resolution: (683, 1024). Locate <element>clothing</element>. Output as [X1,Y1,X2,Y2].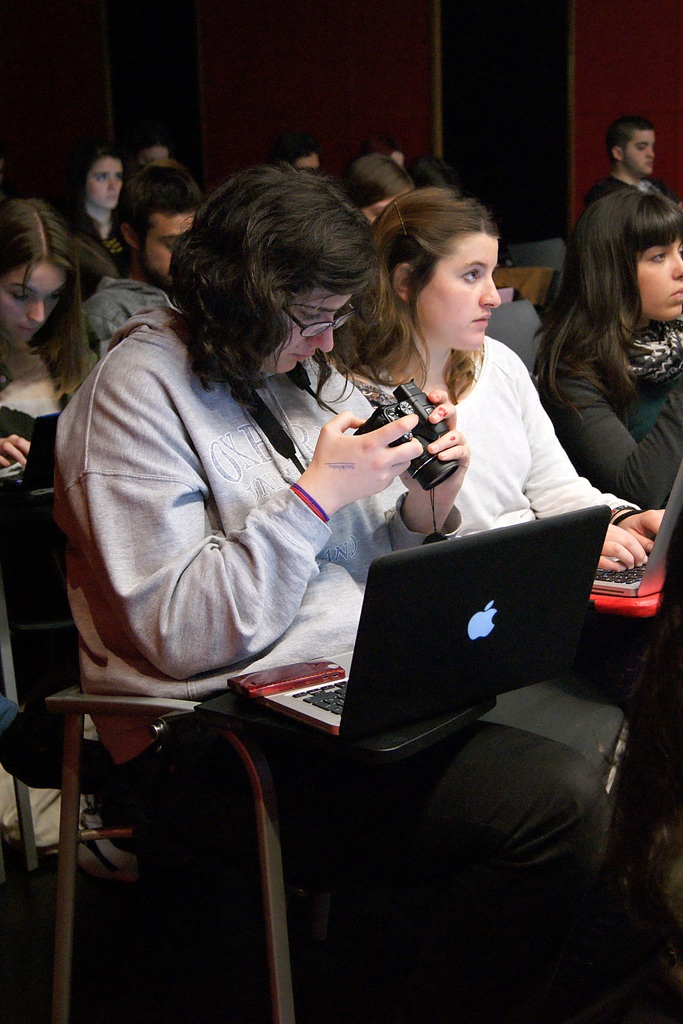
[554,303,682,579].
